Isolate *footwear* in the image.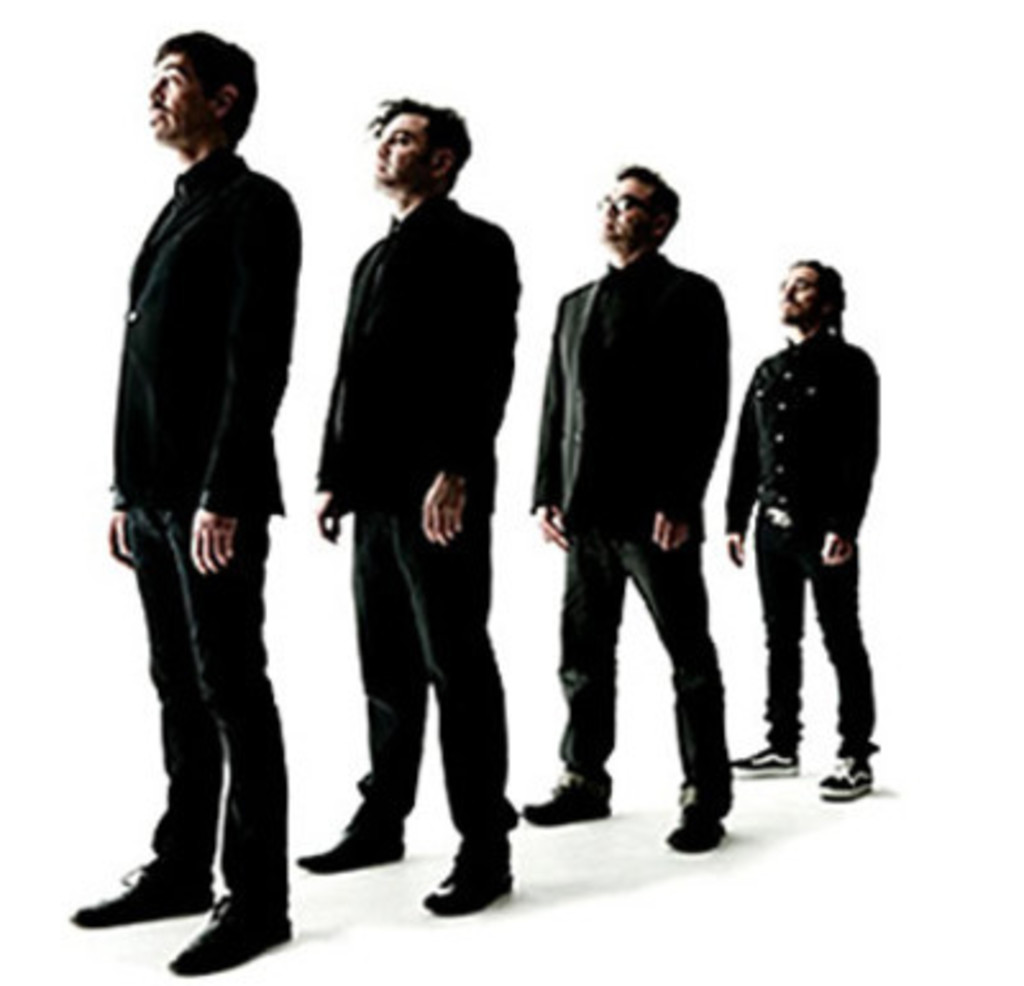
Isolated region: Rect(422, 853, 512, 914).
